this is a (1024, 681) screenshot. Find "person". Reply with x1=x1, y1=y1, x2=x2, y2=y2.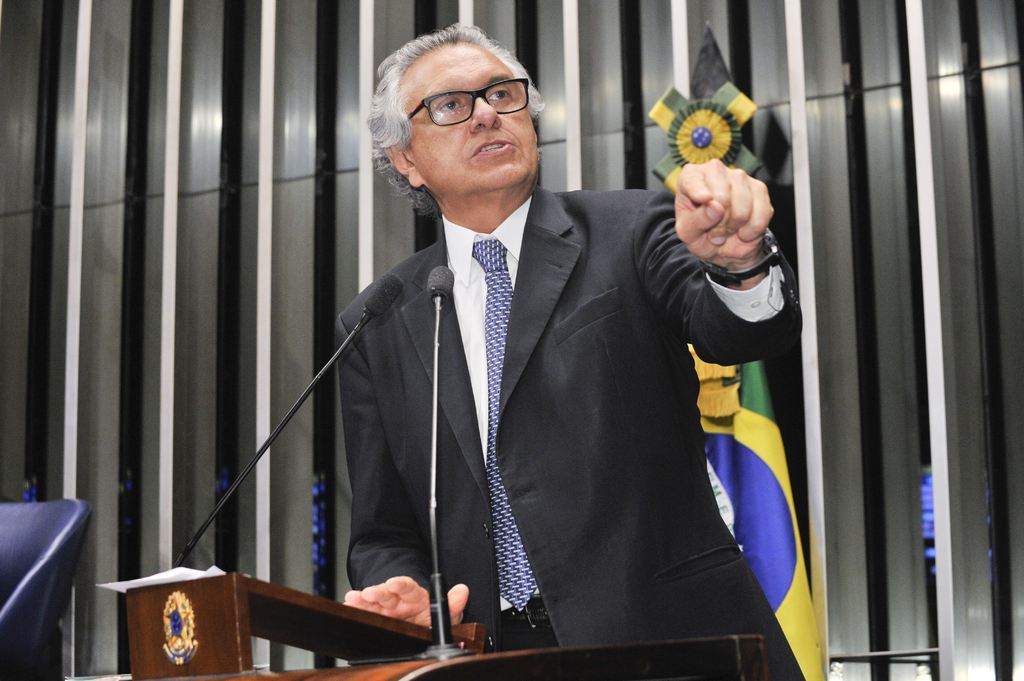
x1=337, y1=18, x2=830, y2=680.
